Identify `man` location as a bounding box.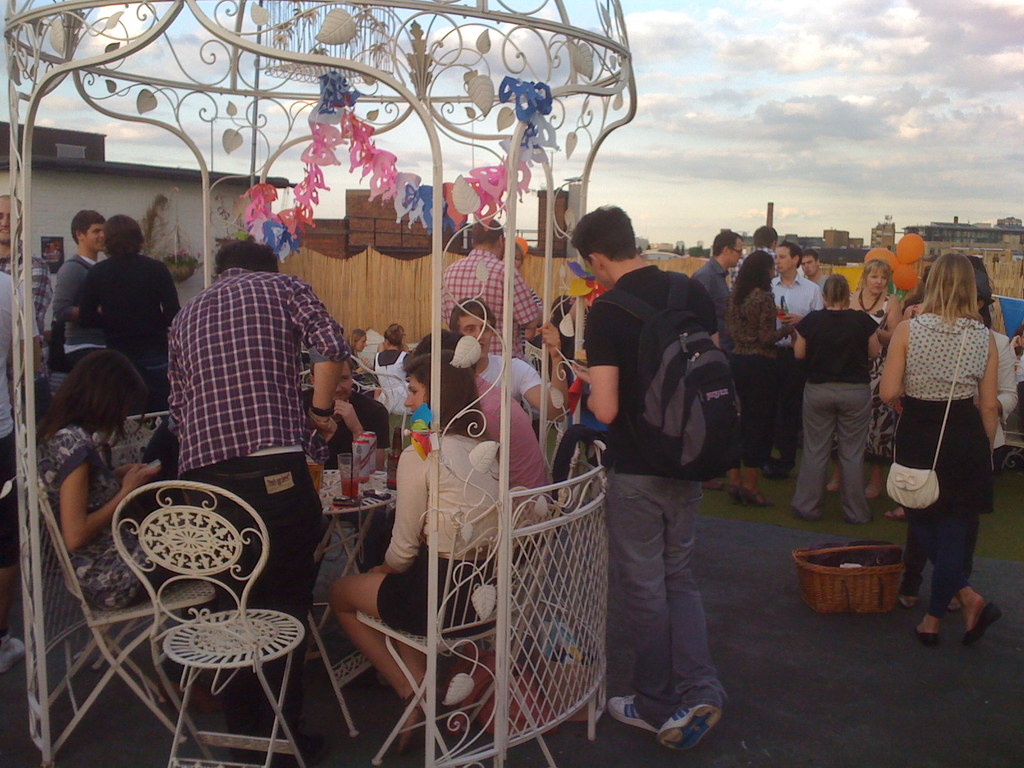
bbox=(693, 230, 741, 489).
